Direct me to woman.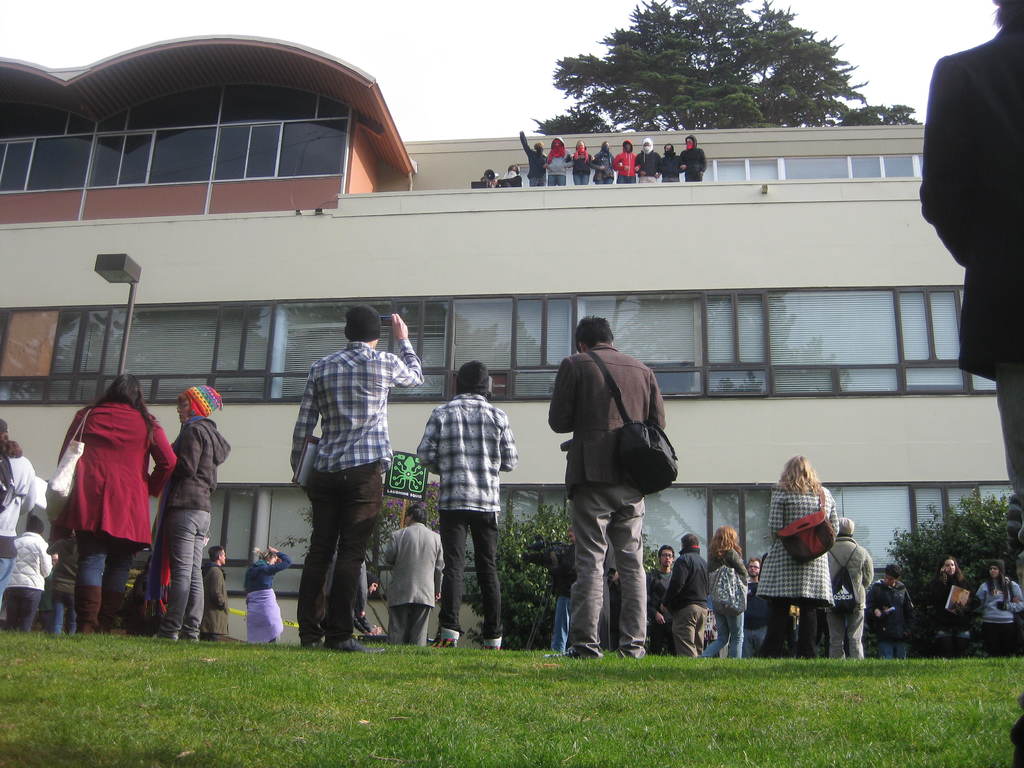
Direction: [158,383,231,645].
